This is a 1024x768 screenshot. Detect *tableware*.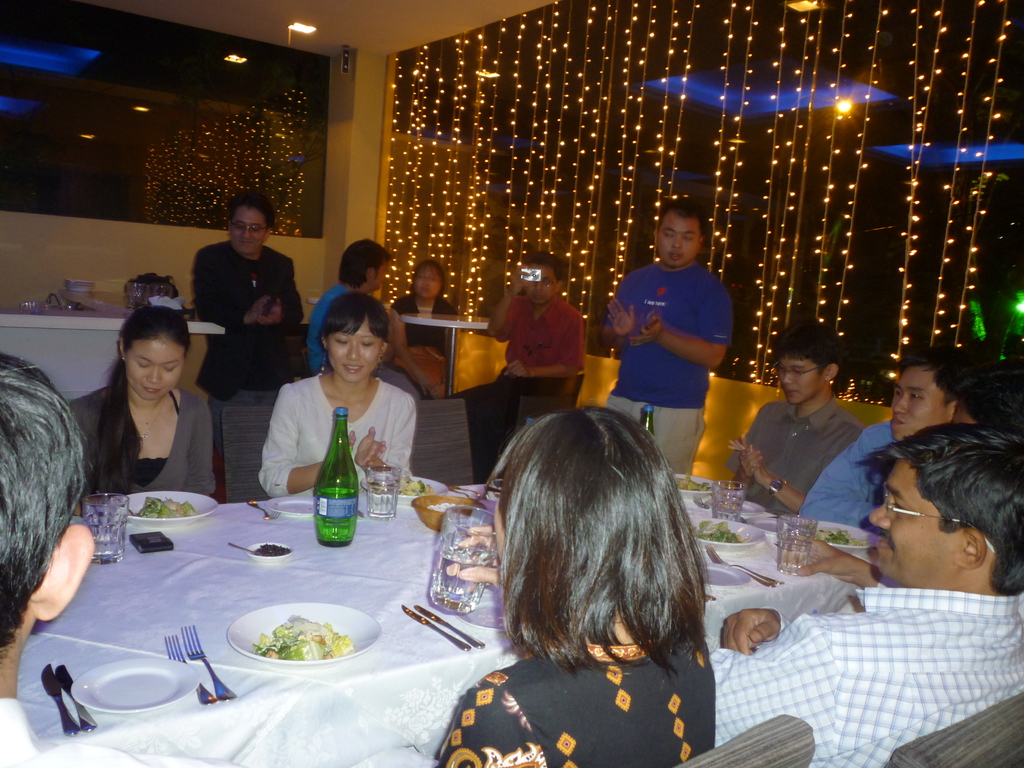
crop(360, 484, 424, 502).
